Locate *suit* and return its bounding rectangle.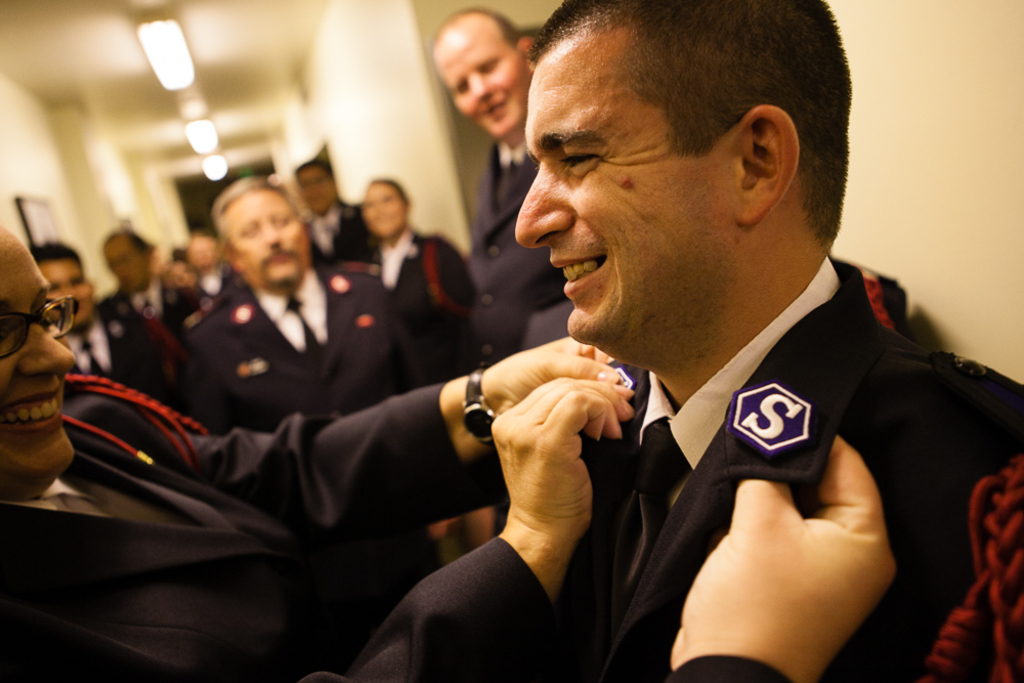
{"x1": 94, "y1": 278, "x2": 201, "y2": 384}.
